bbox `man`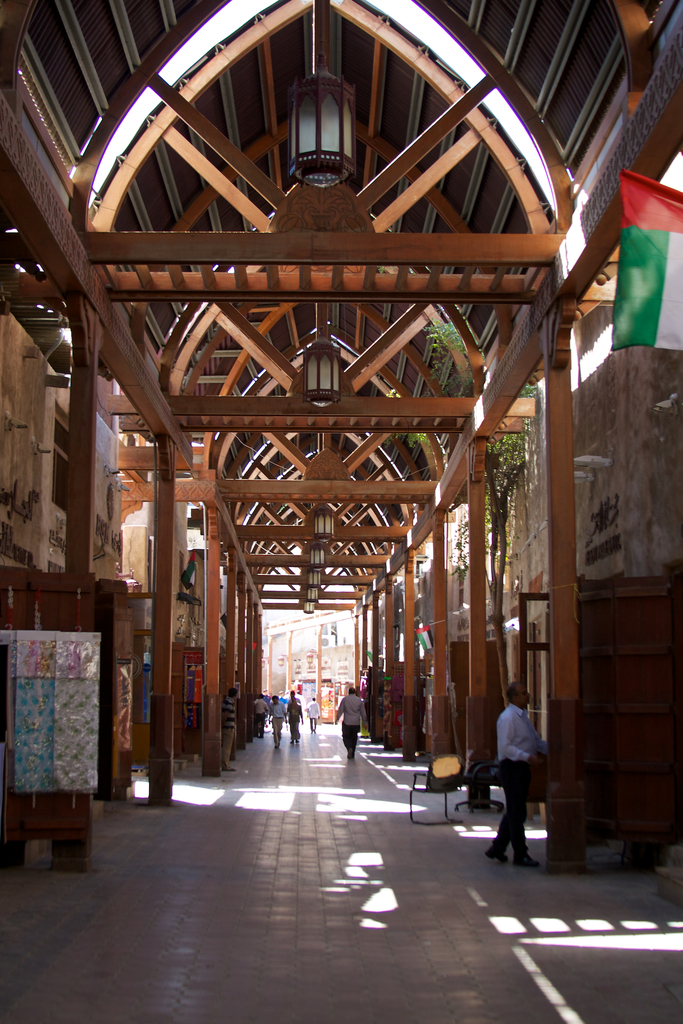
[left=305, top=694, right=322, bottom=734]
